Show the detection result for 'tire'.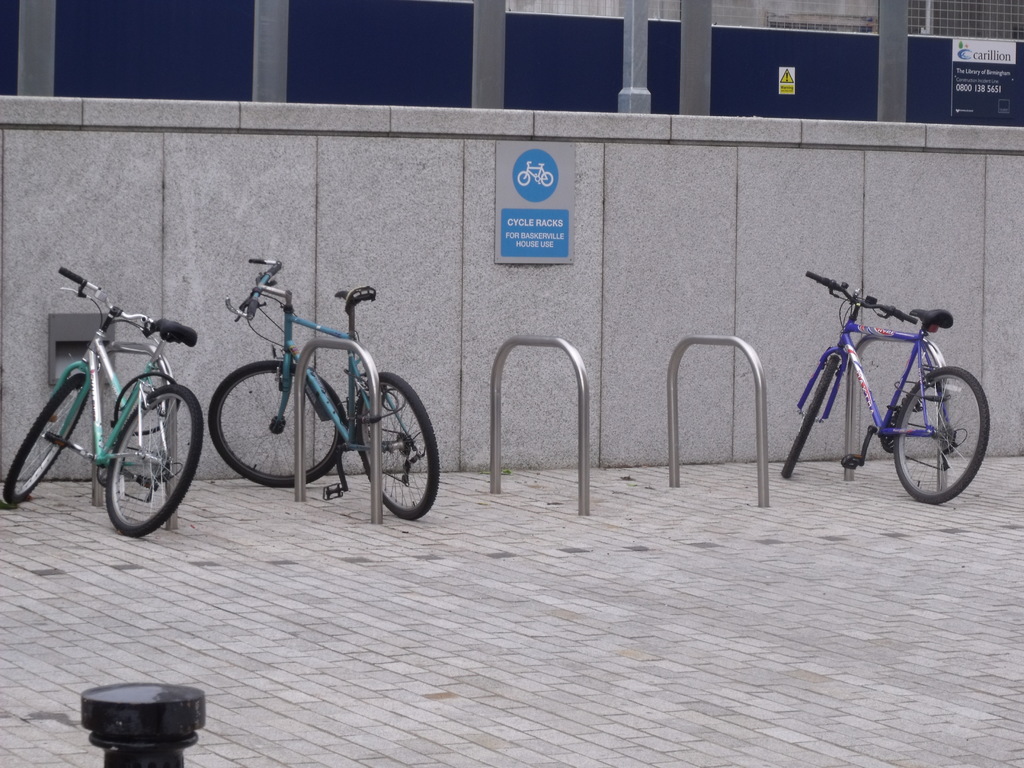
select_region(106, 385, 205, 539).
